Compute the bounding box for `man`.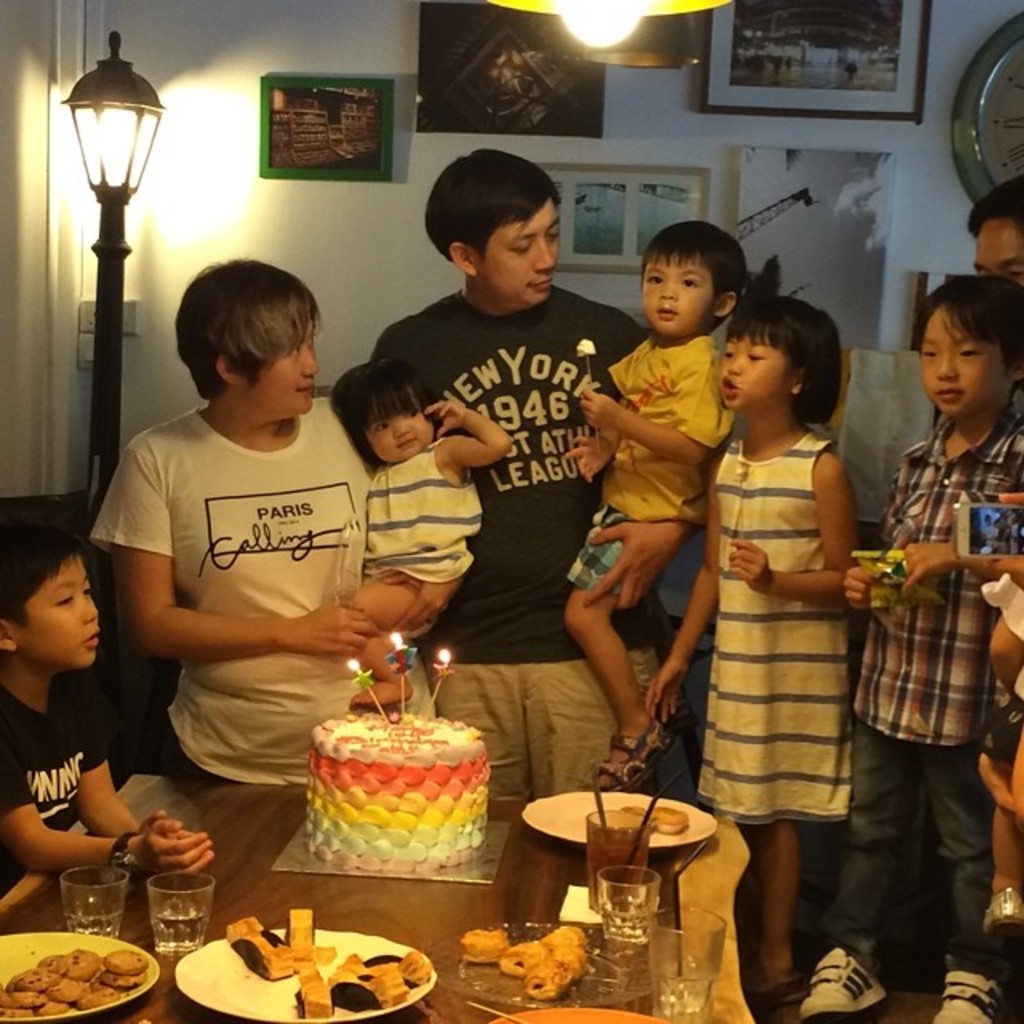
(x1=358, y1=146, x2=658, y2=803).
